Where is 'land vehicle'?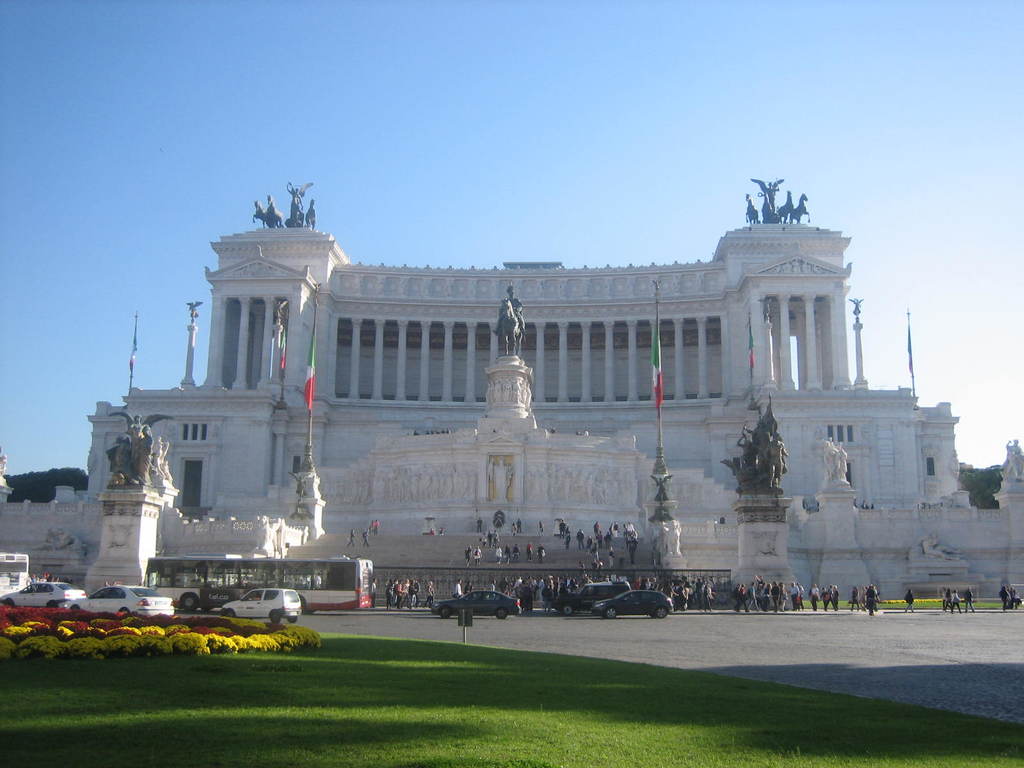
box(220, 584, 303, 620).
